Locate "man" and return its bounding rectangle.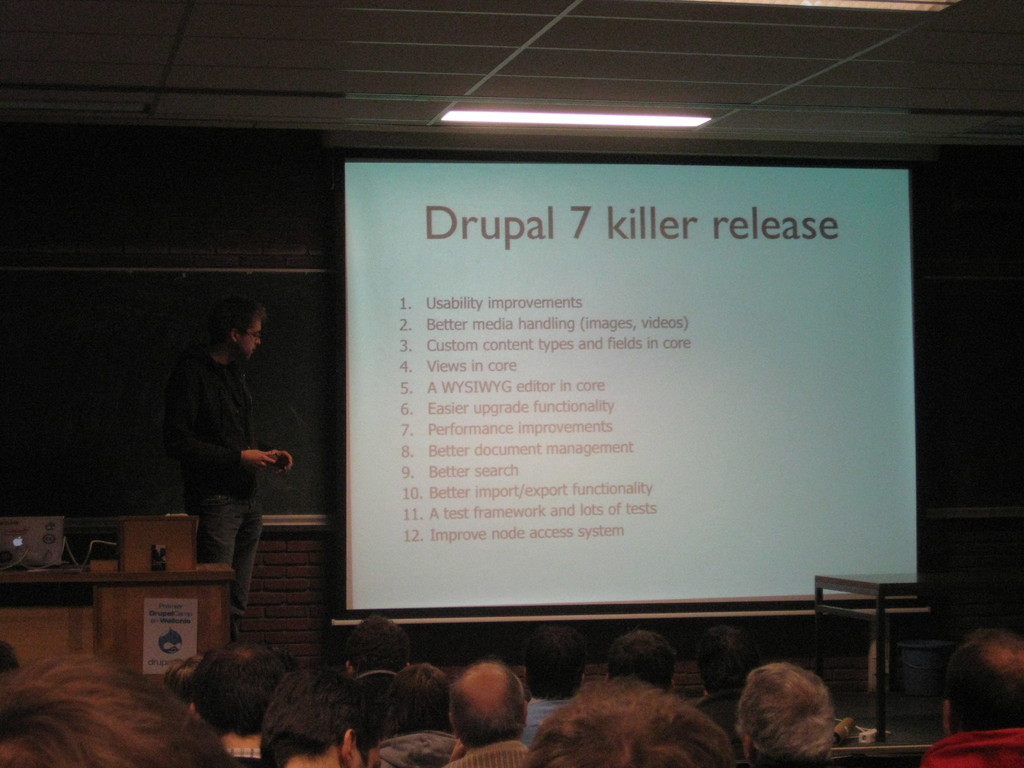
{"left": 0, "top": 648, "right": 225, "bottom": 767}.
